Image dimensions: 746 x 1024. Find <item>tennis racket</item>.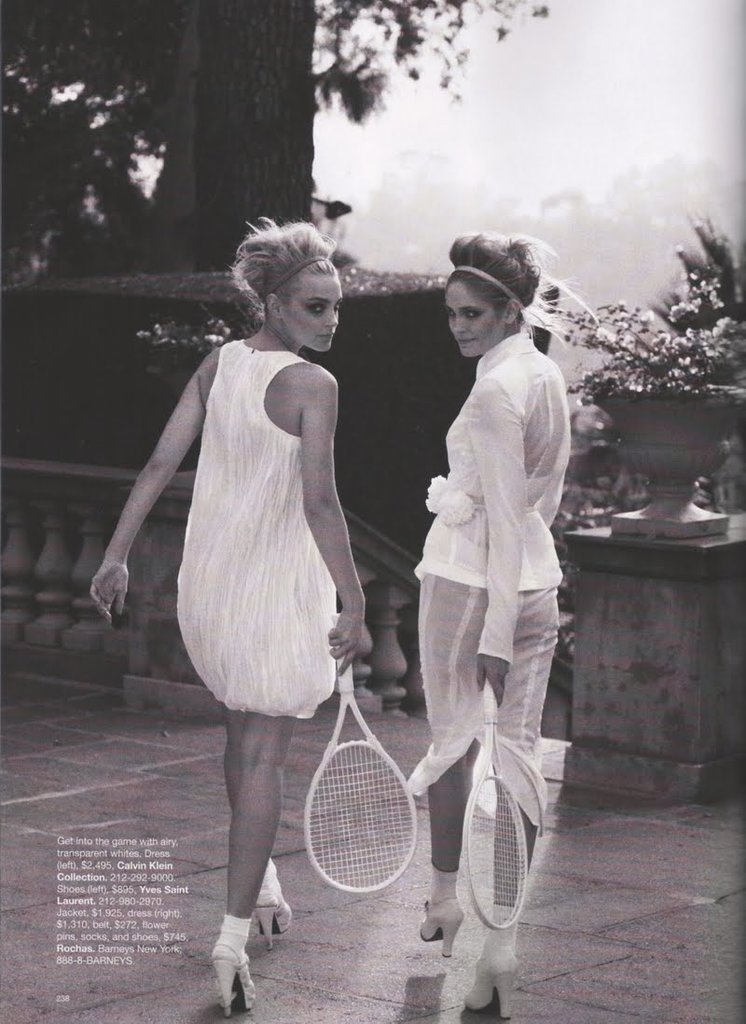
pyautogui.locateOnScreen(461, 674, 530, 929).
